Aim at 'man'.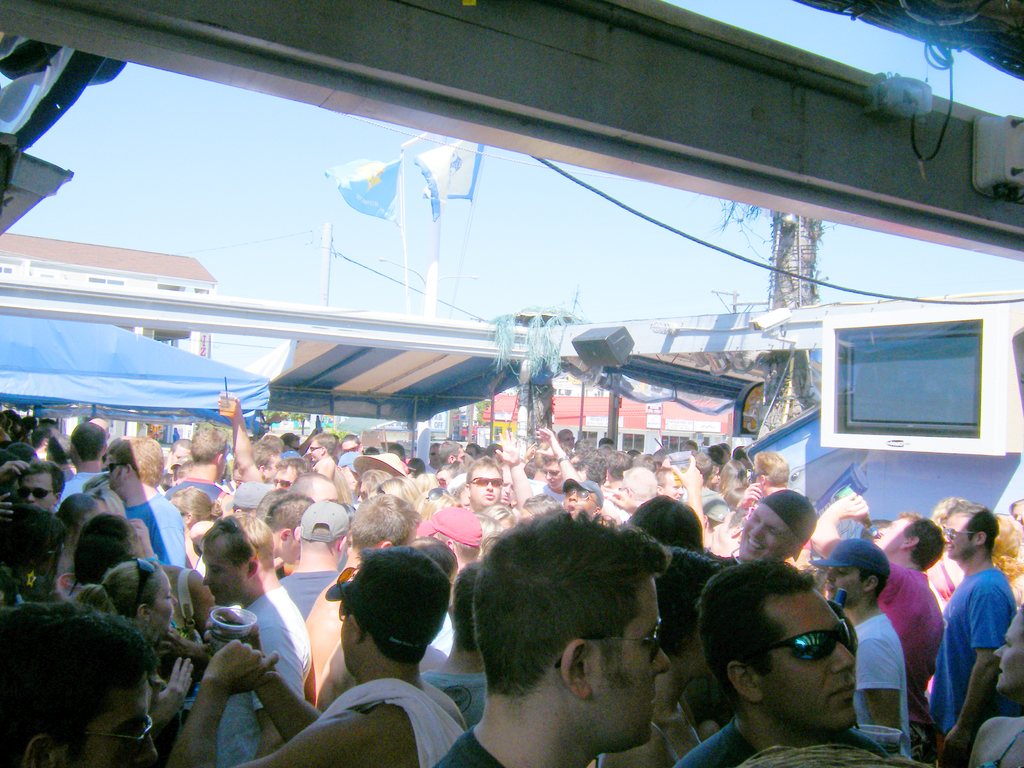
Aimed at select_region(459, 454, 500, 509).
